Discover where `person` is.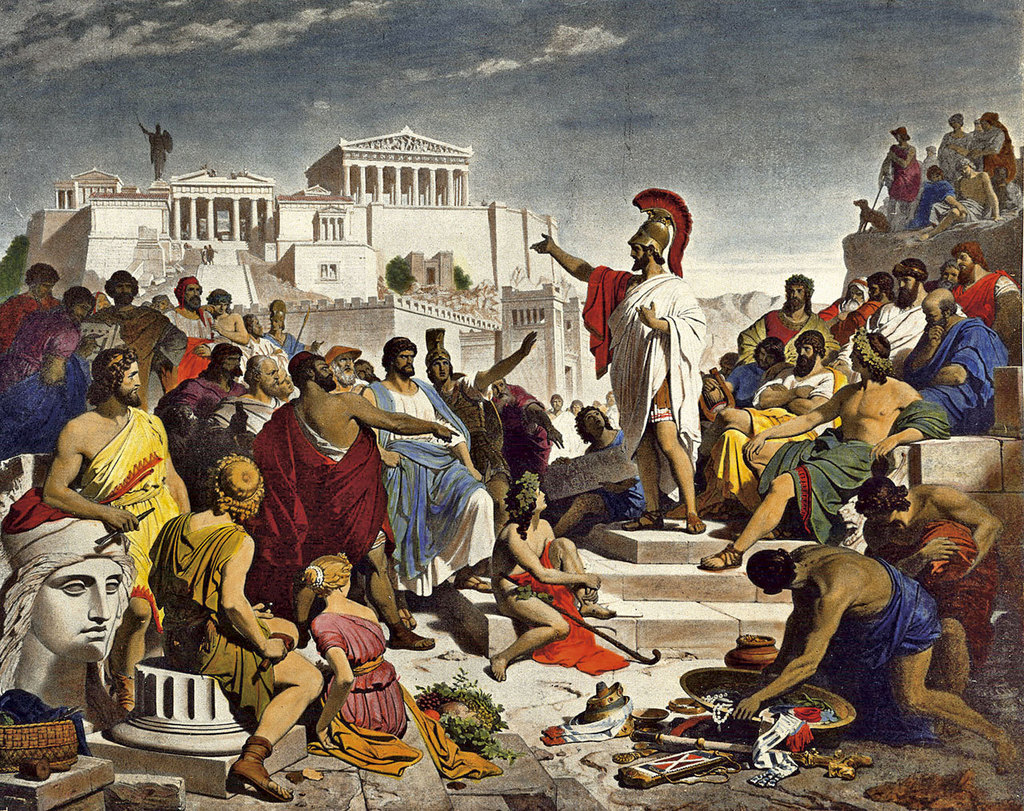
Discovered at rect(530, 186, 706, 550).
